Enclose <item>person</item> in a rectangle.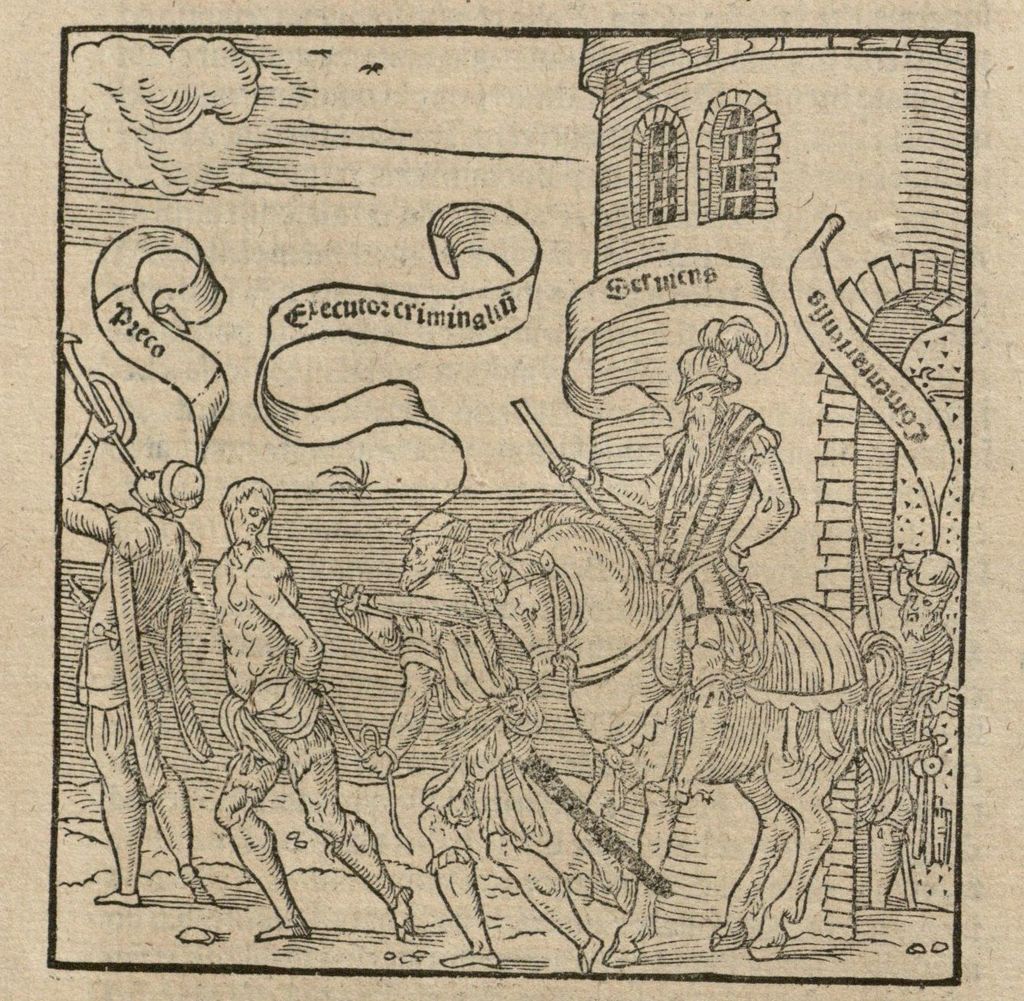
box(862, 567, 958, 909).
